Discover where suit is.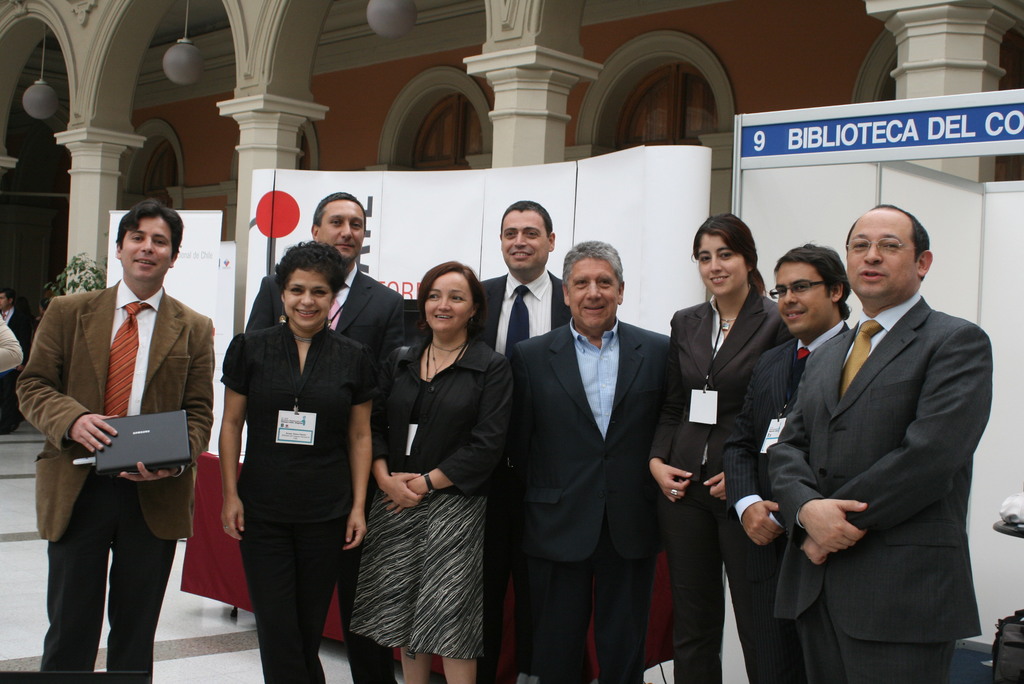
Discovered at pyautogui.locateOnScreen(650, 288, 796, 683).
